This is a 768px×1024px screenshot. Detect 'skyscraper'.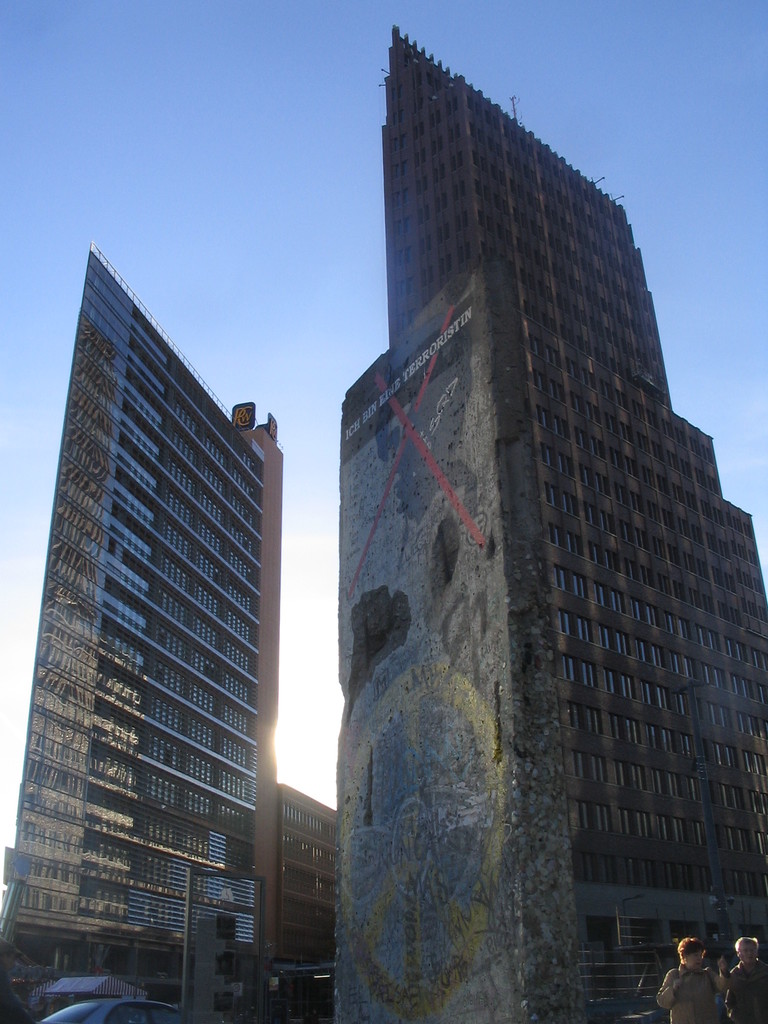
BBox(382, 26, 767, 1005).
